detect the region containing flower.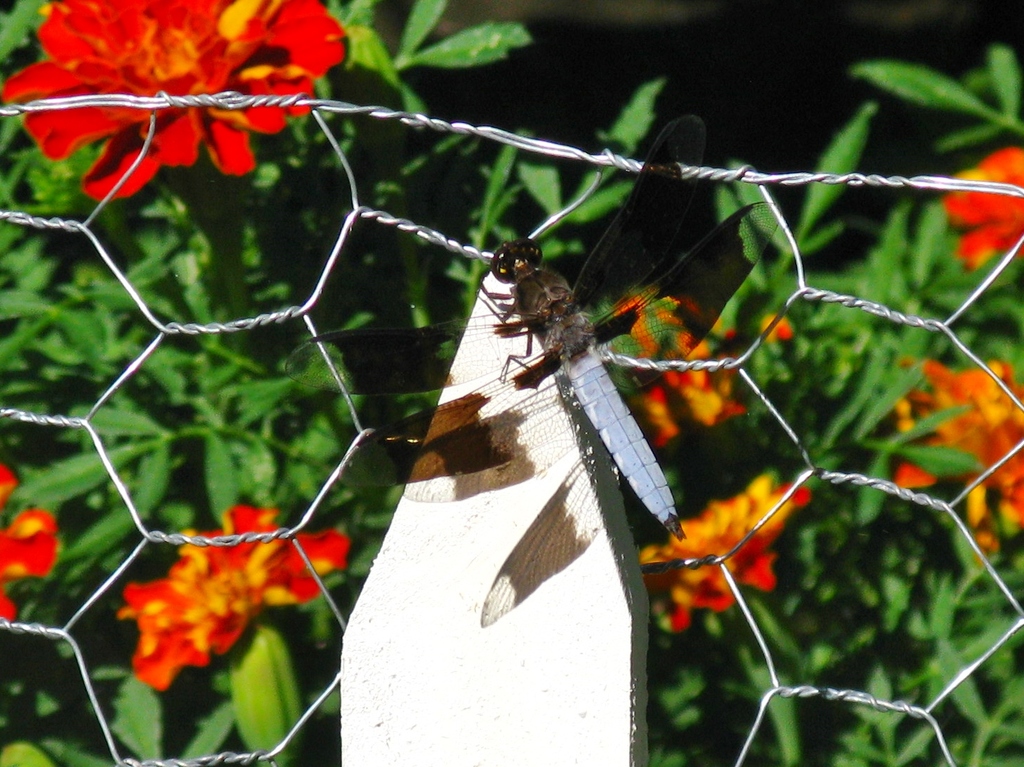
pyautogui.locateOnScreen(632, 472, 814, 632).
